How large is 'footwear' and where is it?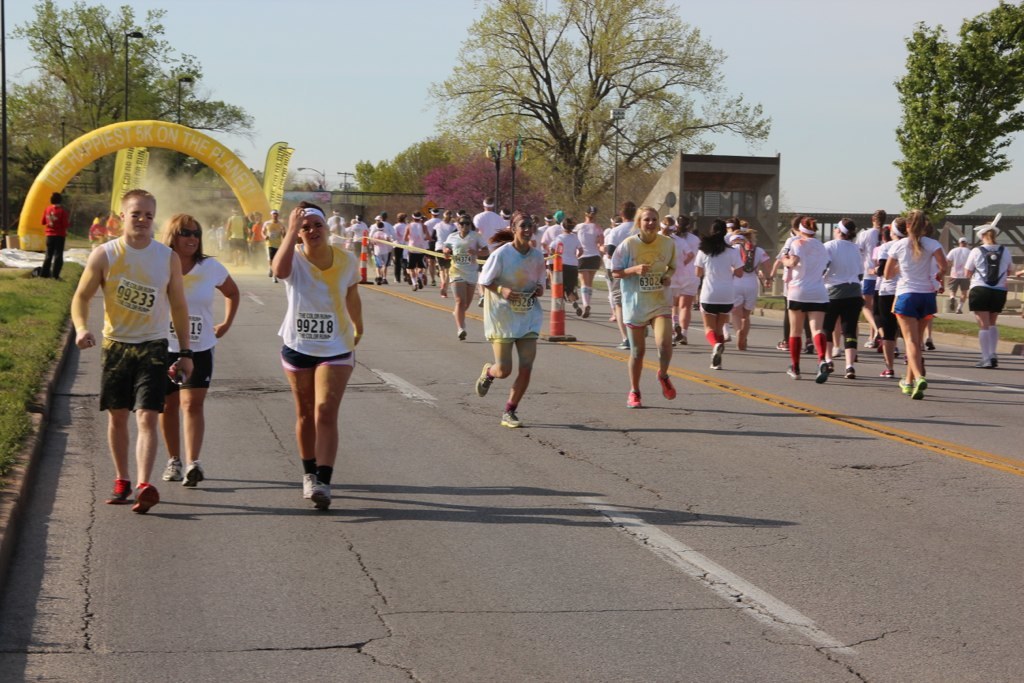
Bounding box: 726, 332, 731, 344.
